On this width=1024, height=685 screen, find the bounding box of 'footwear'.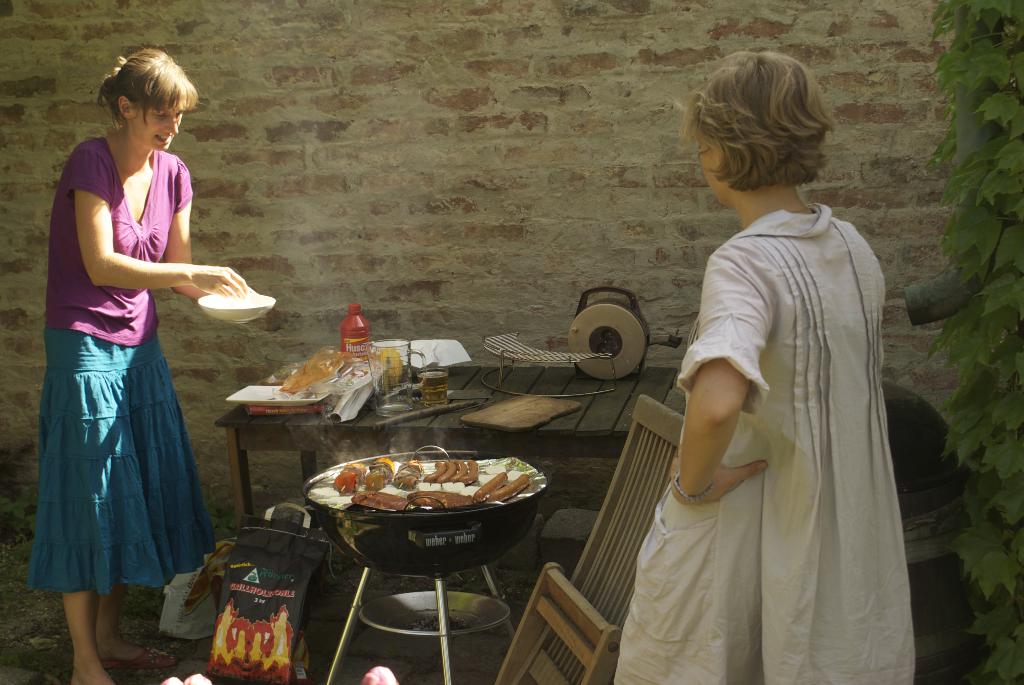
Bounding box: region(97, 635, 177, 673).
